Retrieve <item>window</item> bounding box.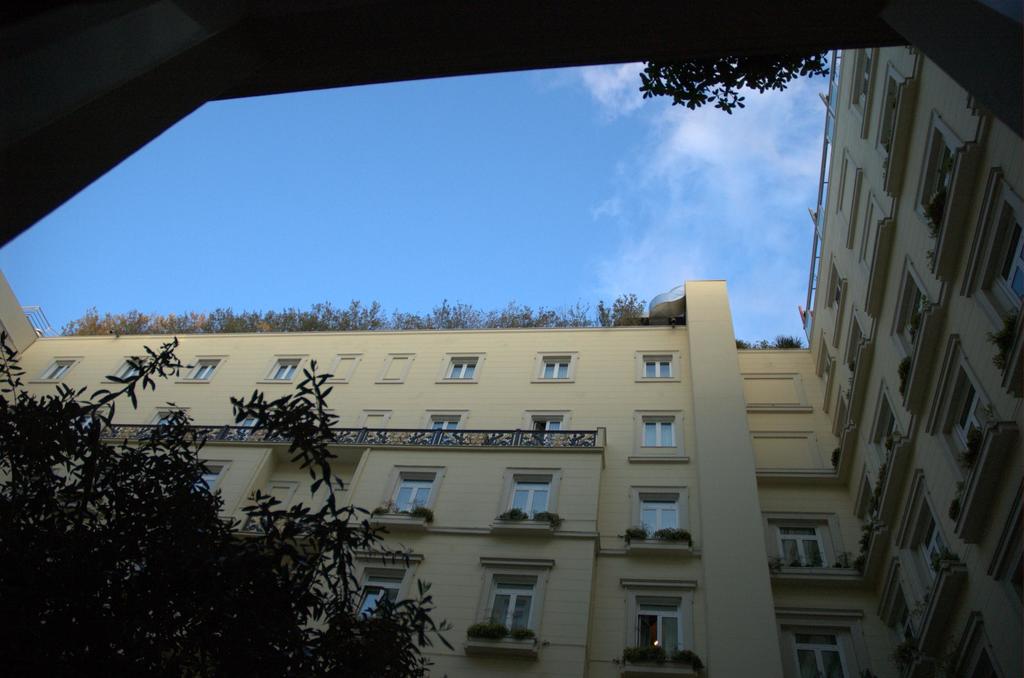
Bounding box: [908,291,942,345].
